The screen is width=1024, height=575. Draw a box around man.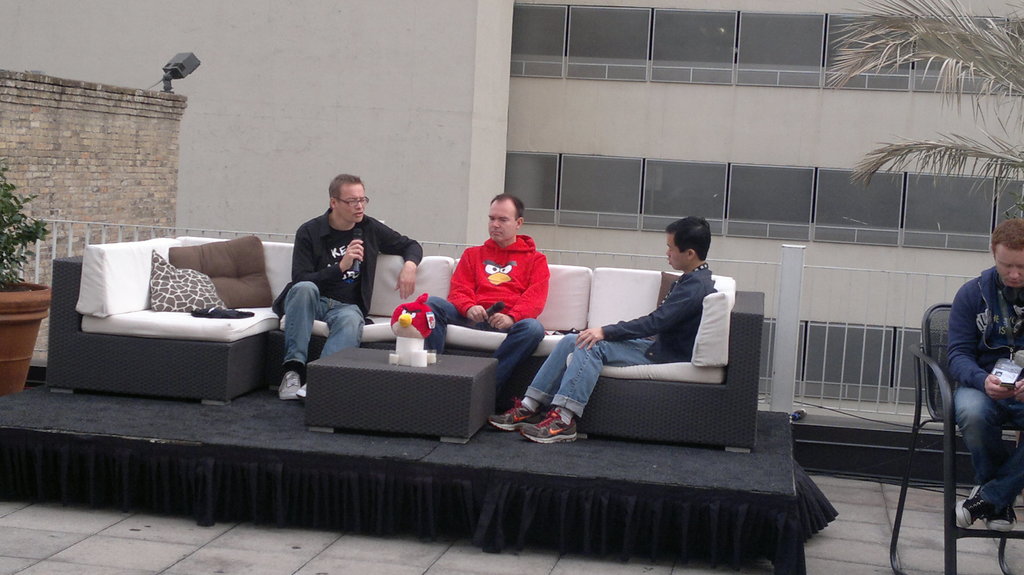
detection(269, 175, 423, 404).
